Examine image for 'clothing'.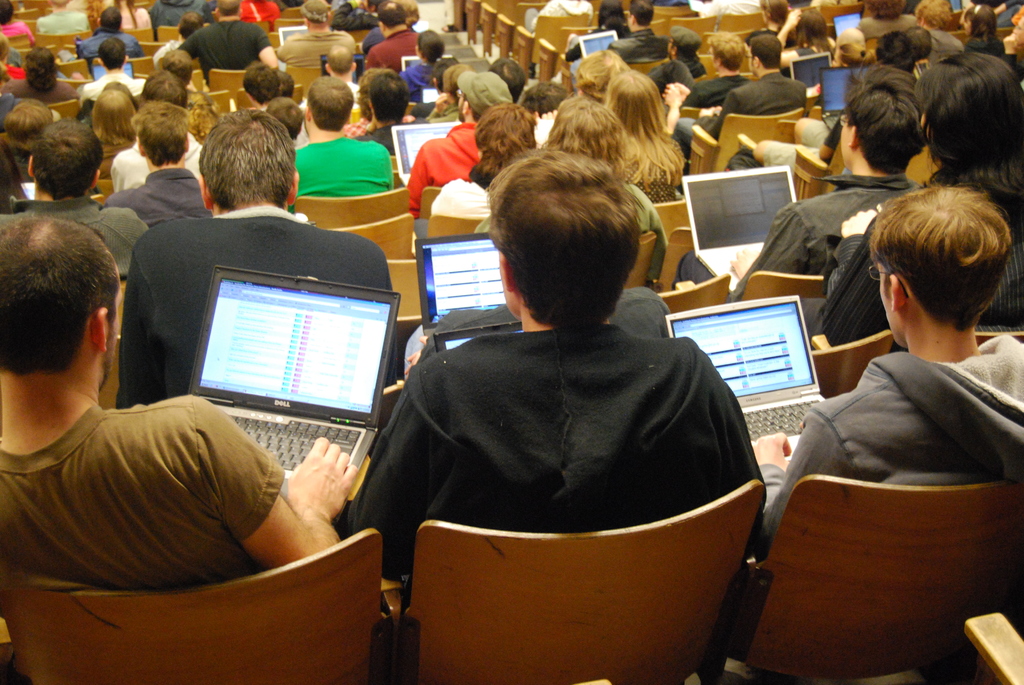
Examination result: left=372, top=229, right=769, bottom=653.
